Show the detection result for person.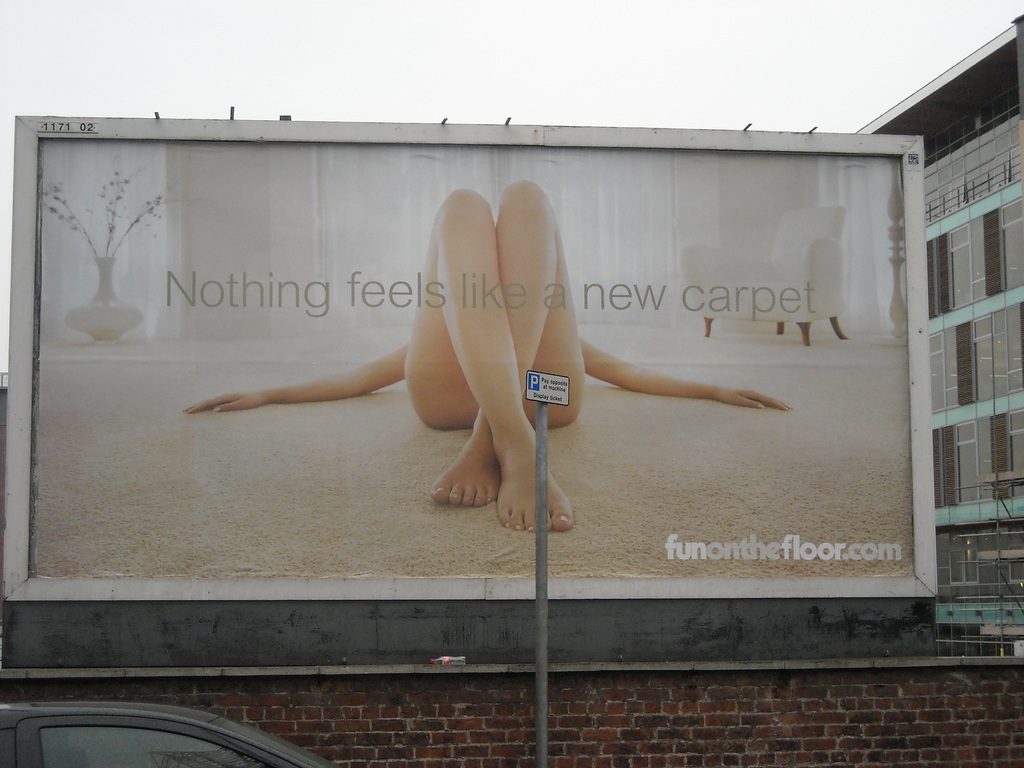
<bbox>212, 211, 794, 556</bbox>.
